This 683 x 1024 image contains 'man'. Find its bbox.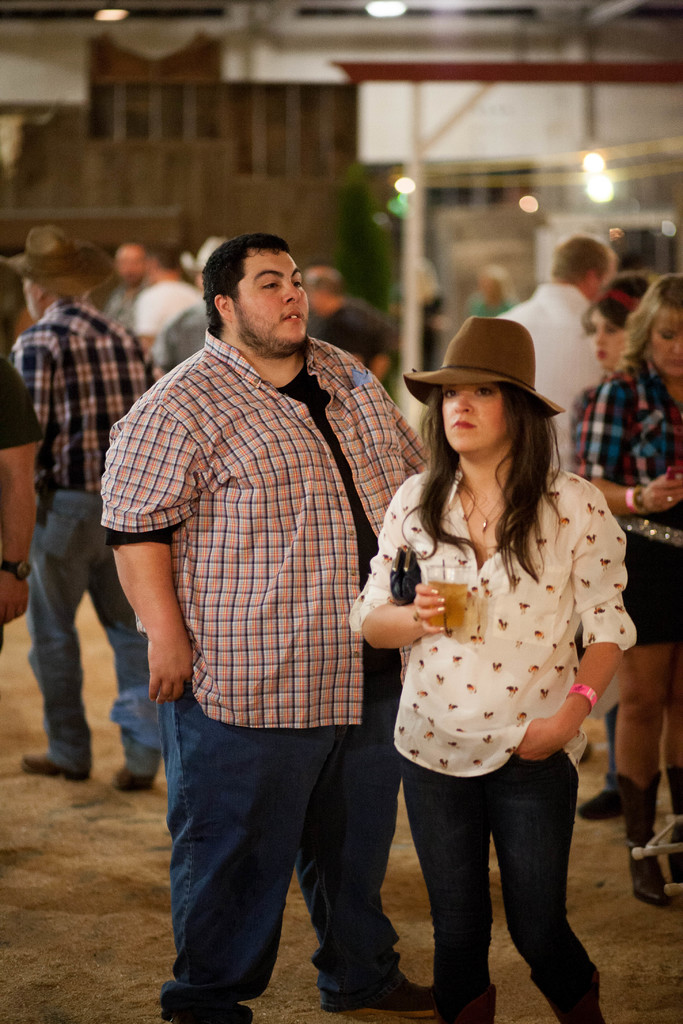
crop(82, 230, 441, 1023).
